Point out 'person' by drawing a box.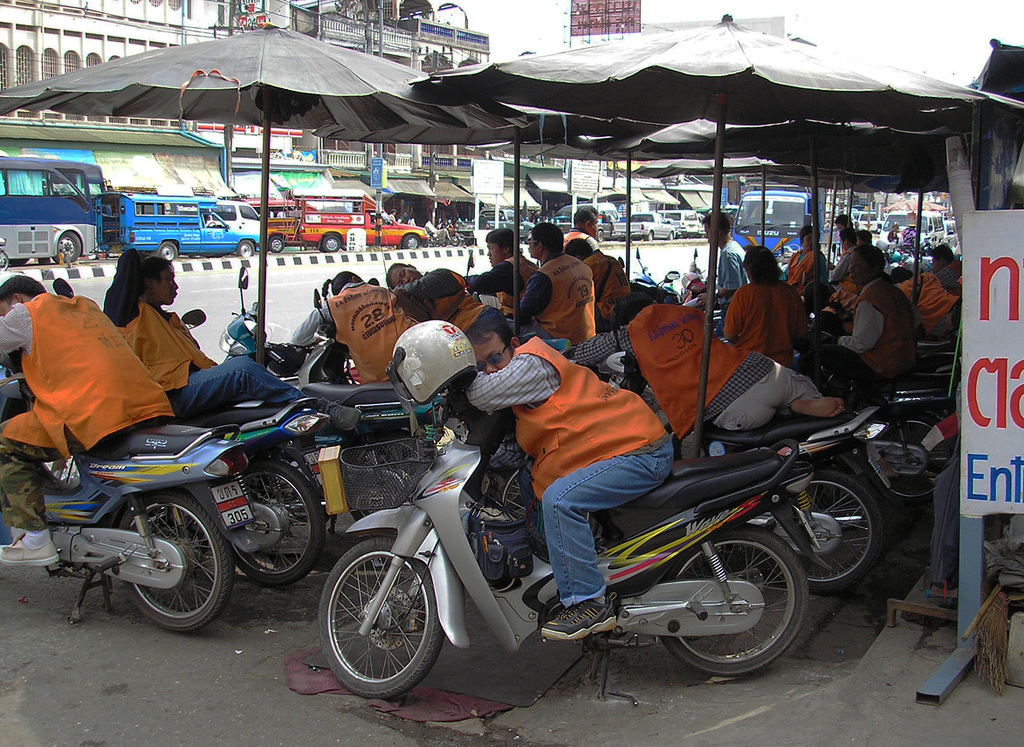
384:262:570:351.
